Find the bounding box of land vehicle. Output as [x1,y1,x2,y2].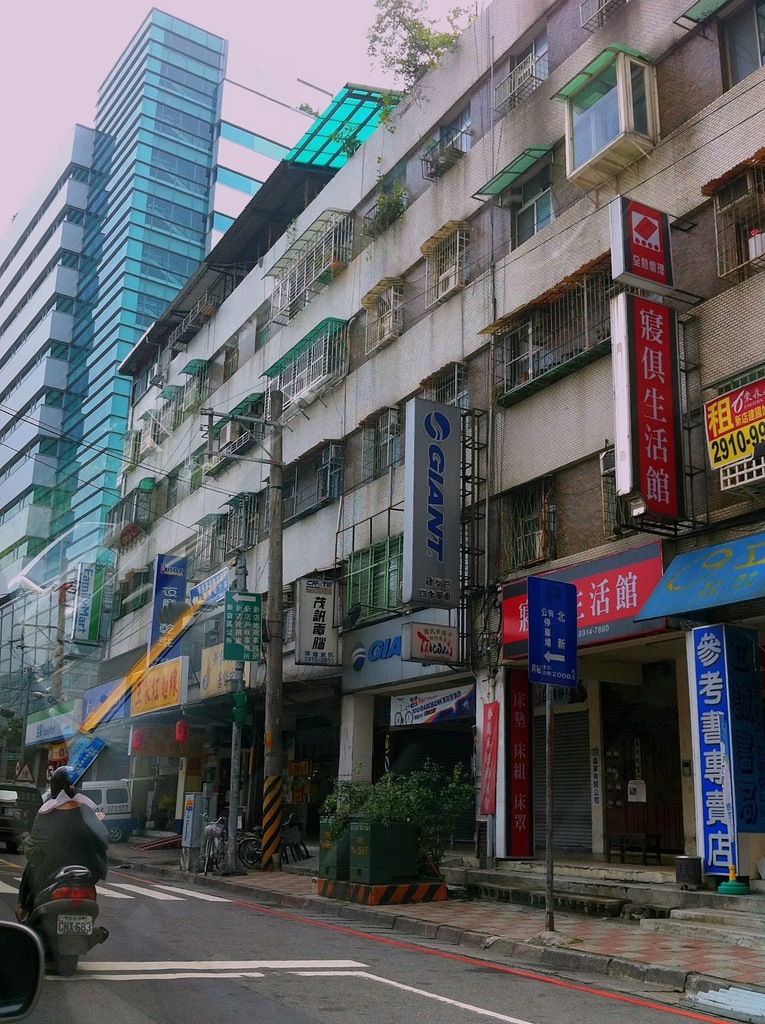
[234,812,306,867].
